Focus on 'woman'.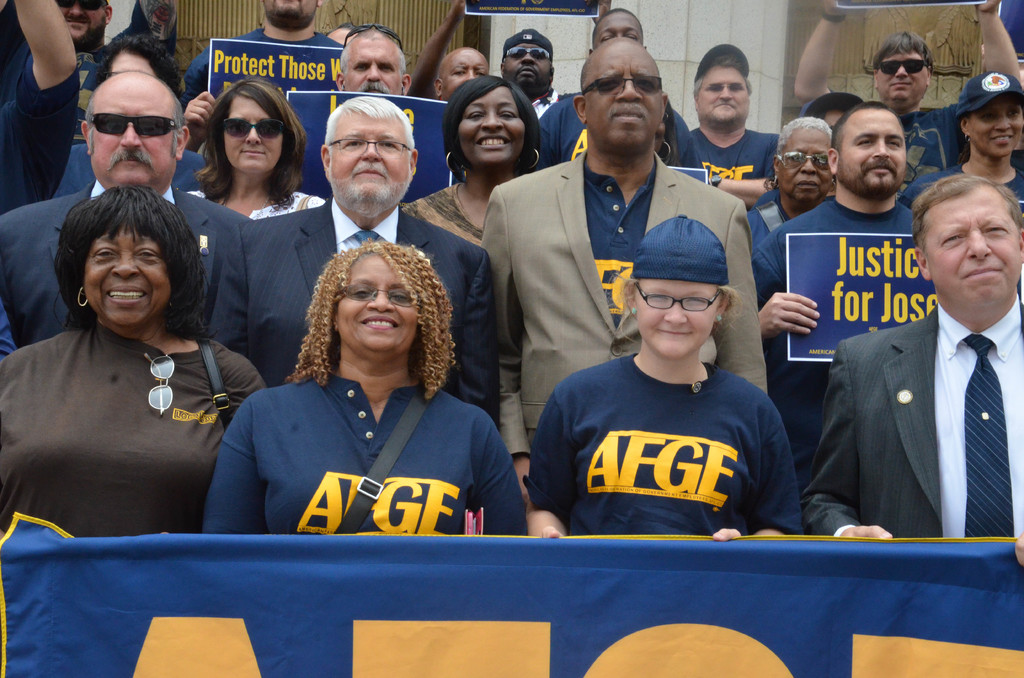
Focused at (left=186, top=77, right=330, bottom=220).
